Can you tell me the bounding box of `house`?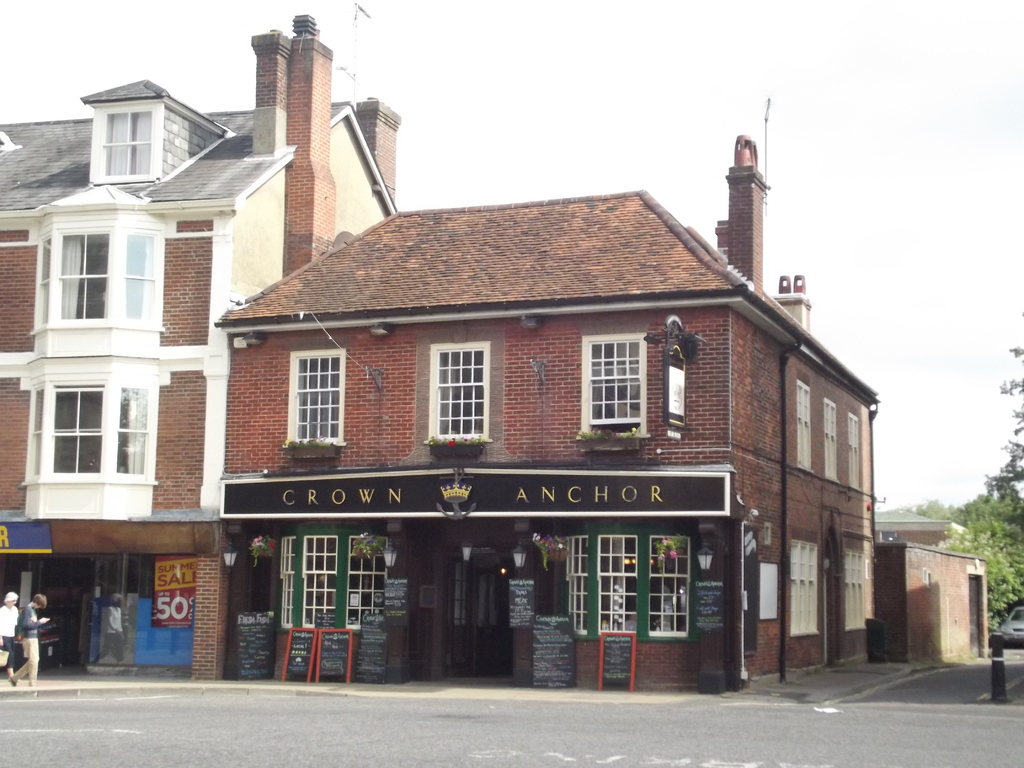
(x1=0, y1=12, x2=402, y2=682).
